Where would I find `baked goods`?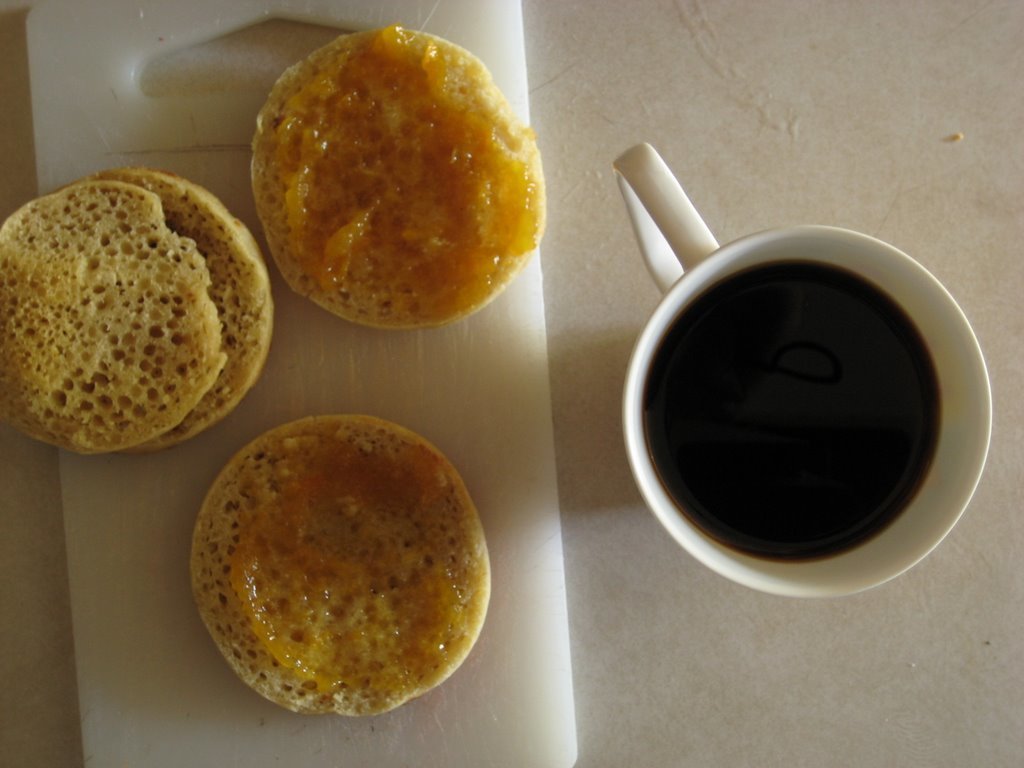
At (0, 179, 229, 451).
